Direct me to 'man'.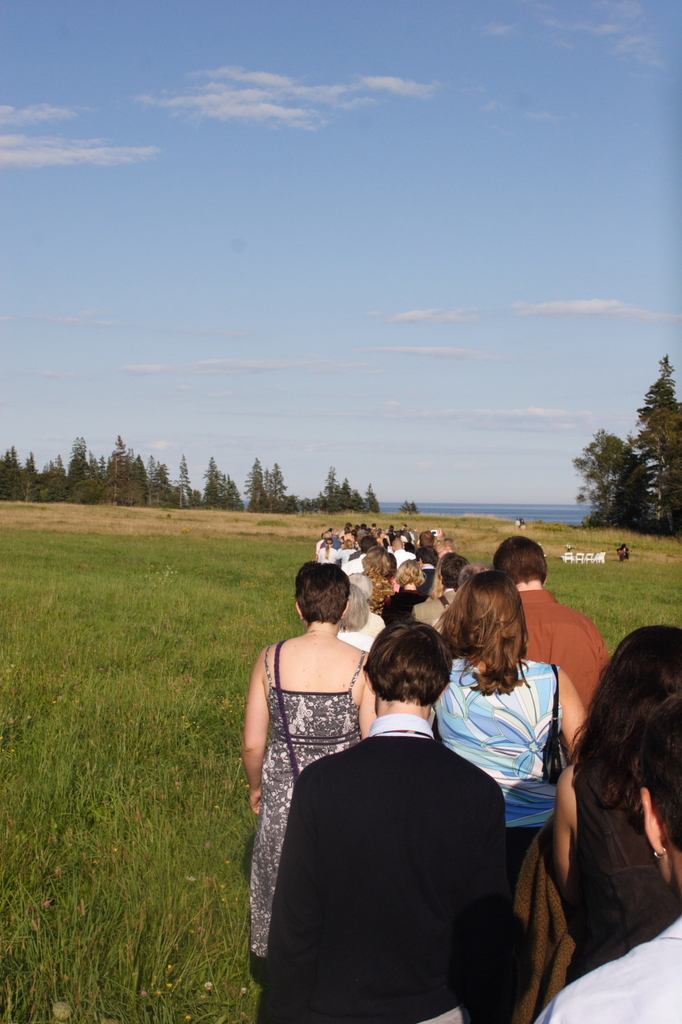
Direction: {"x1": 293, "y1": 602, "x2": 541, "y2": 1018}.
